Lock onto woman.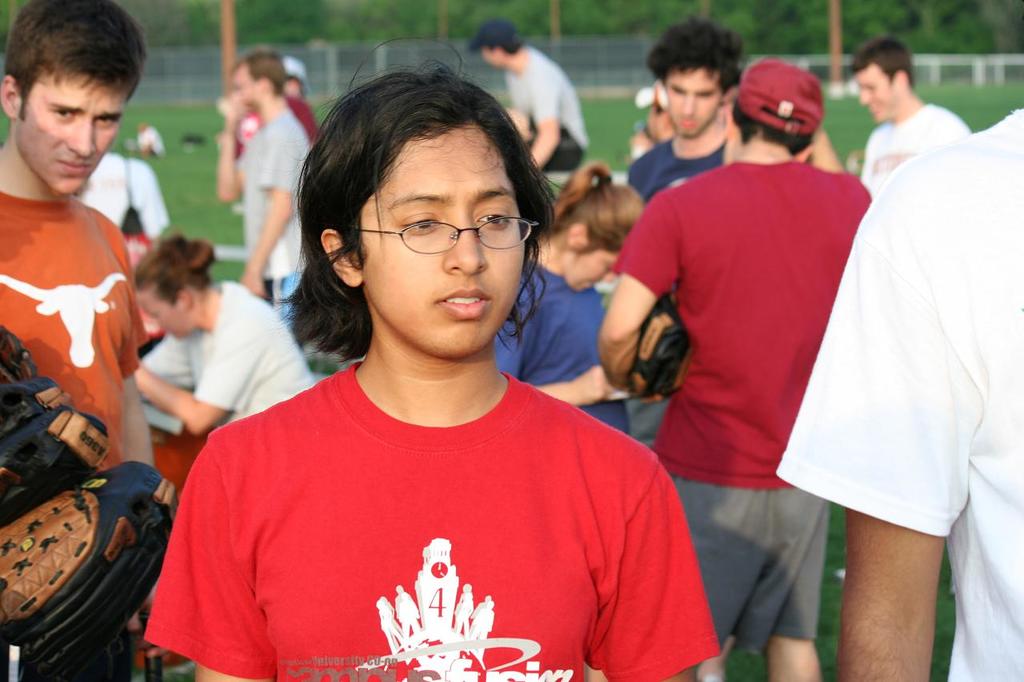
Locked: 490:152:650:428.
